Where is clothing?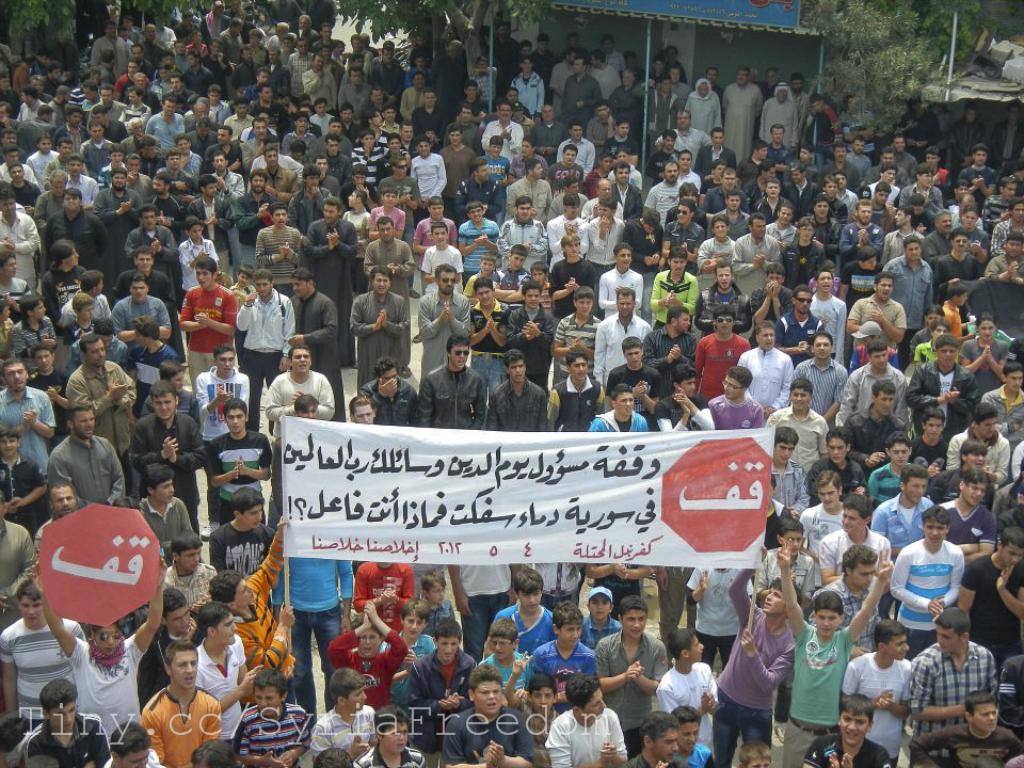
locate(45, 208, 112, 274).
